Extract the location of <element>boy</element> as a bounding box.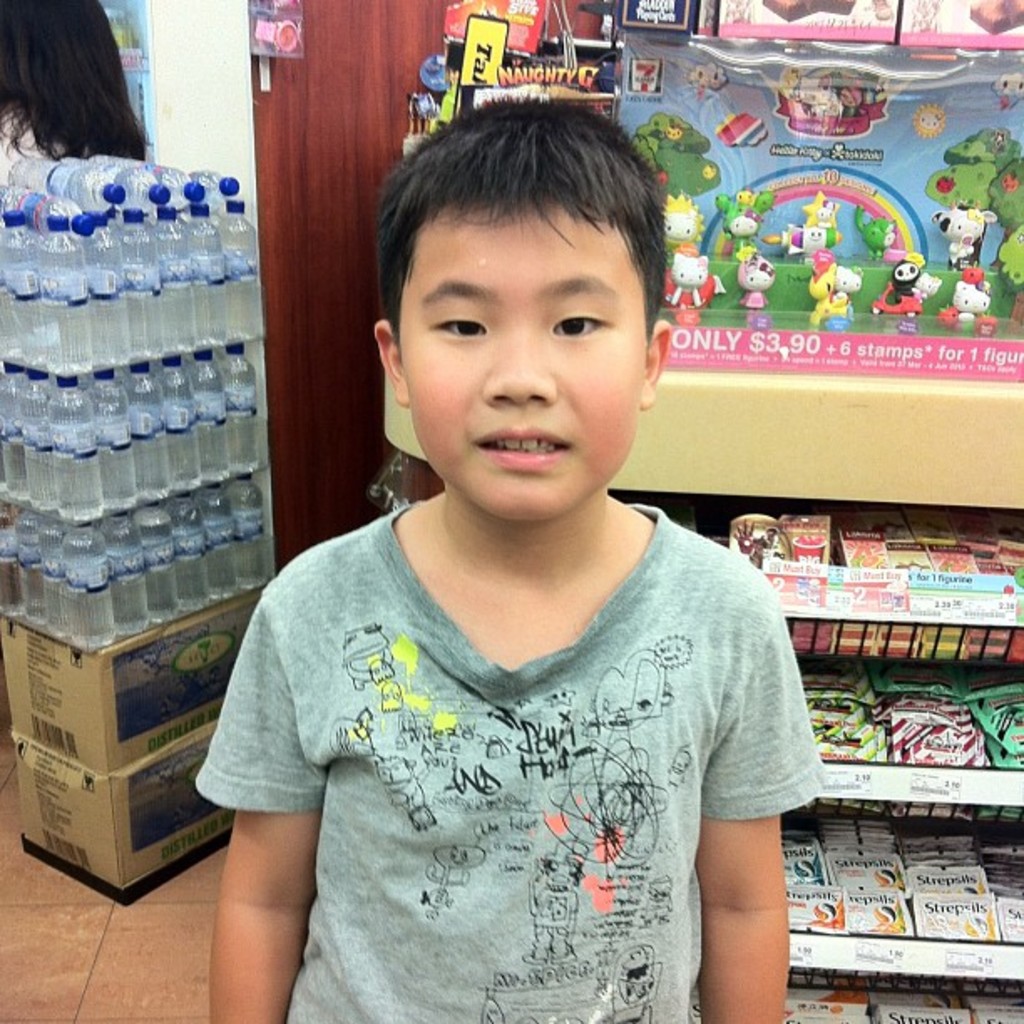
left=186, top=87, right=818, bottom=1022.
